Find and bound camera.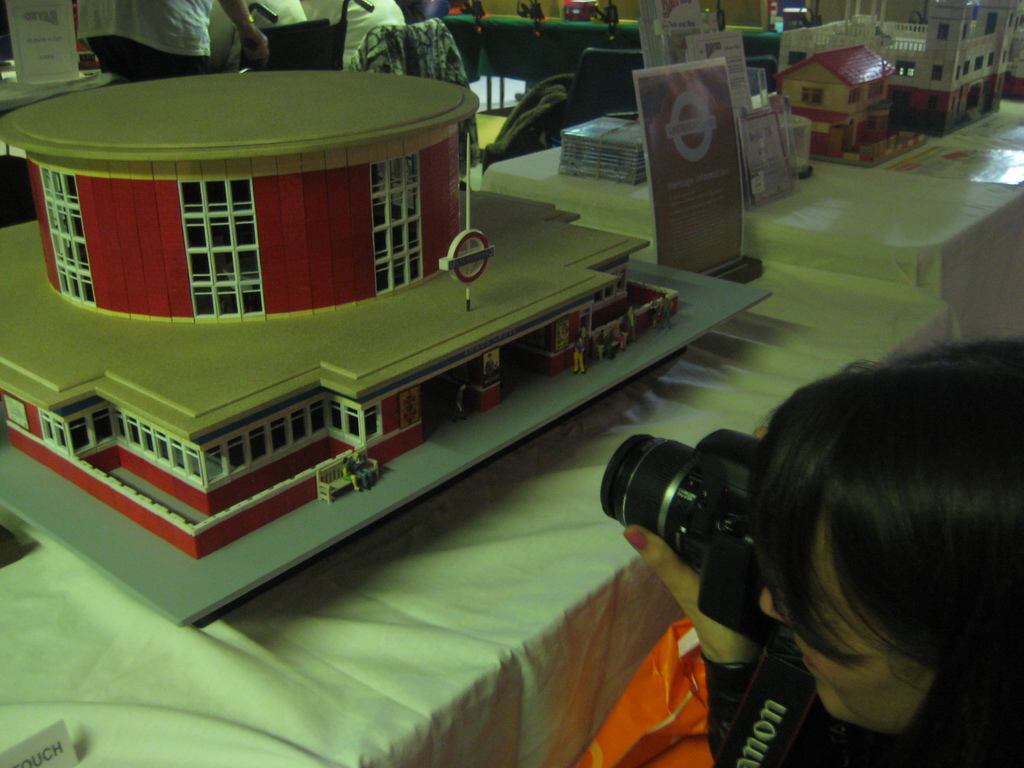
Bound: [x1=597, y1=415, x2=779, y2=578].
